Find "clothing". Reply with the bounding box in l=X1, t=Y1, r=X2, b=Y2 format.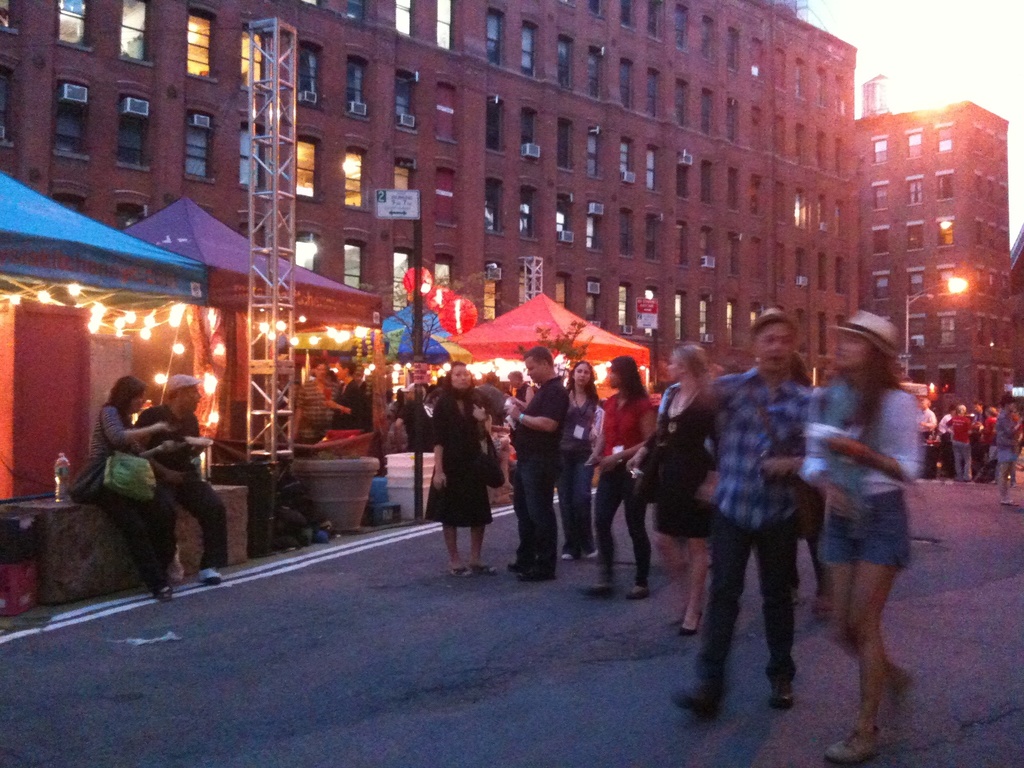
l=118, t=482, r=174, b=602.
